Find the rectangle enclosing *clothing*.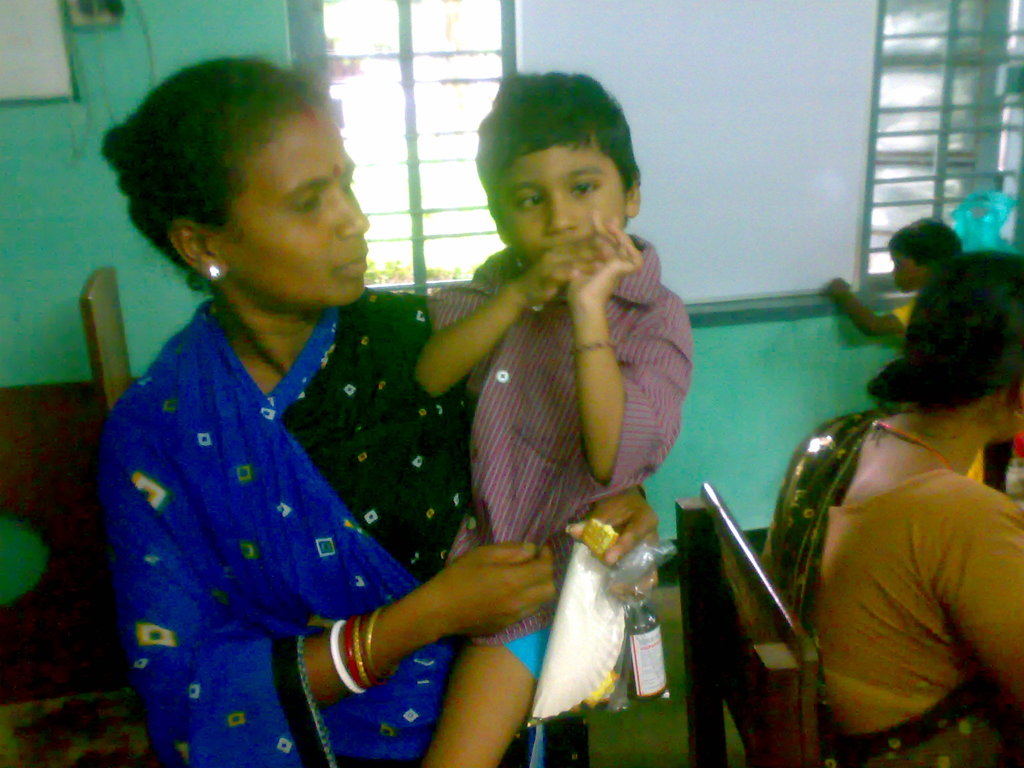
pyautogui.locateOnScreen(431, 230, 694, 682).
